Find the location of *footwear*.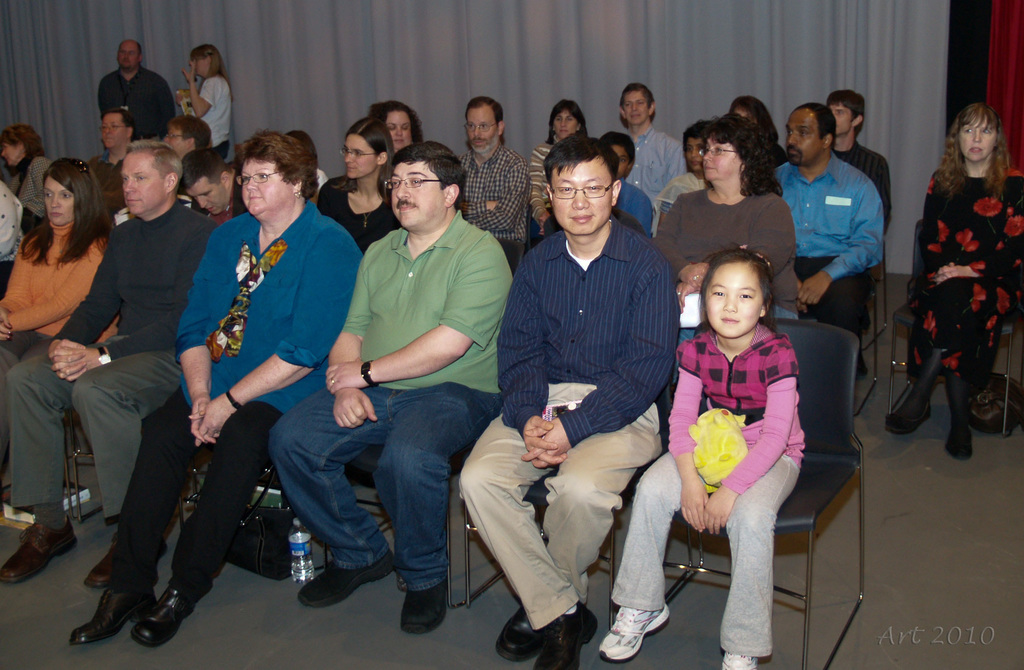
Location: [left=720, top=643, right=757, bottom=669].
